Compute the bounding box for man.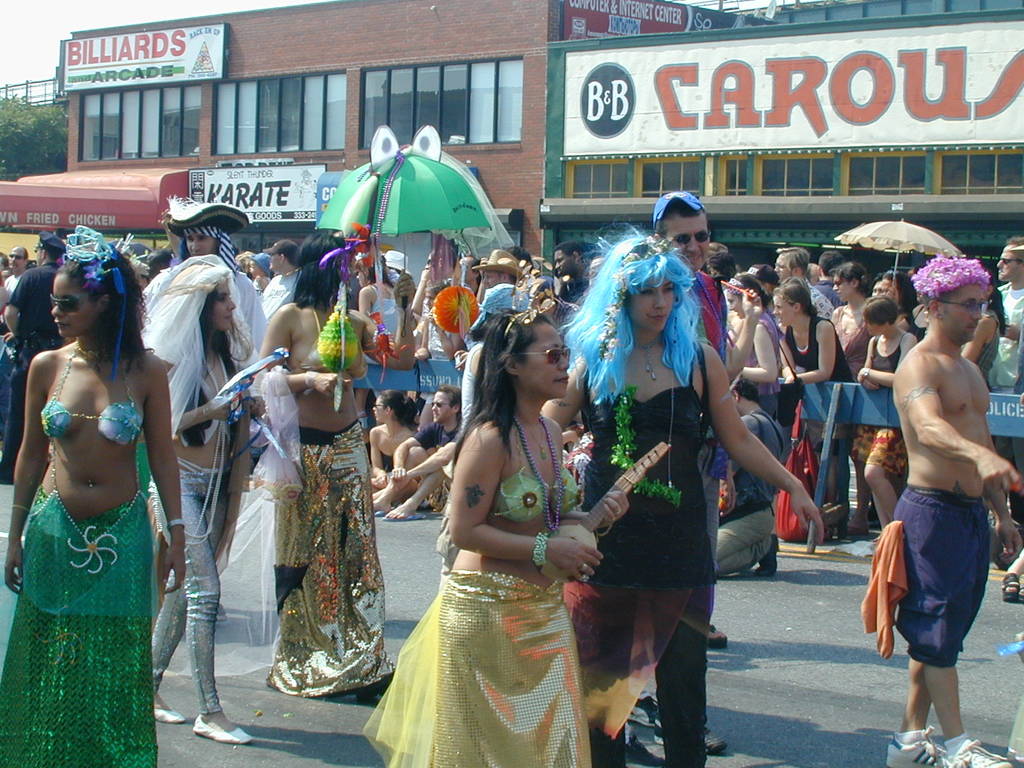
region(870, 242, 1011, 754).
